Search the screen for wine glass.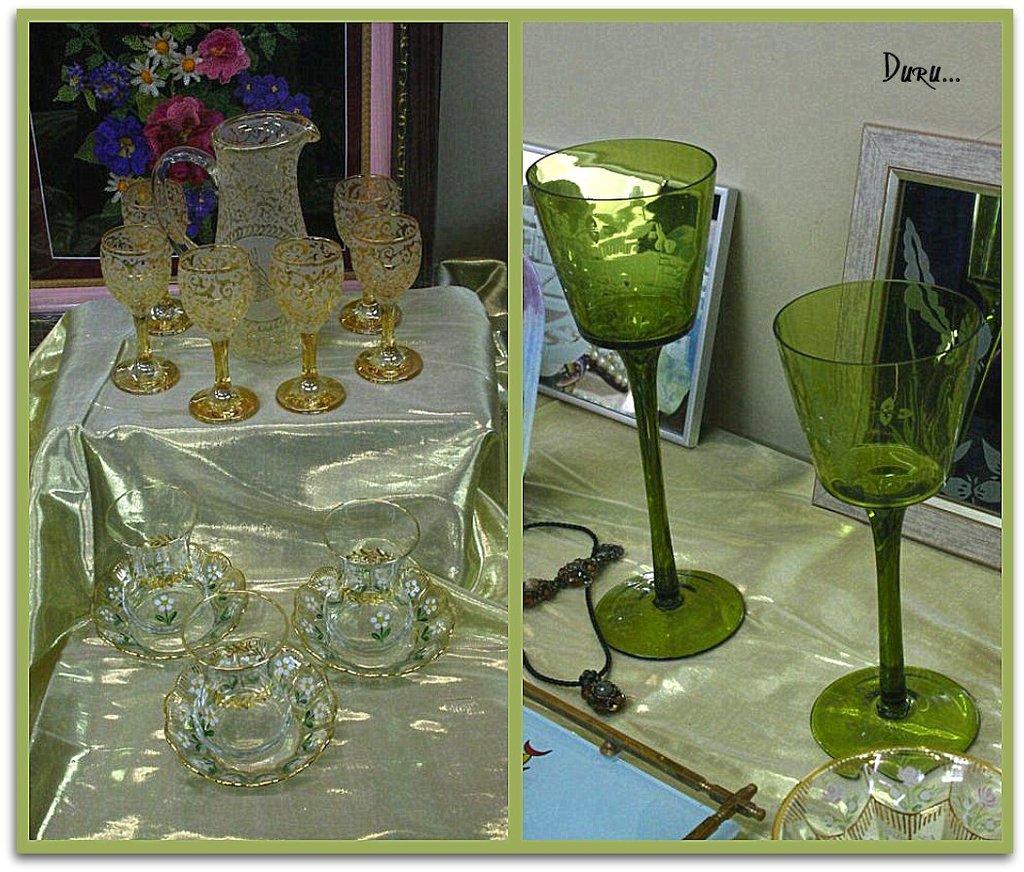
Found at box(762, 747, 1004, 842).
